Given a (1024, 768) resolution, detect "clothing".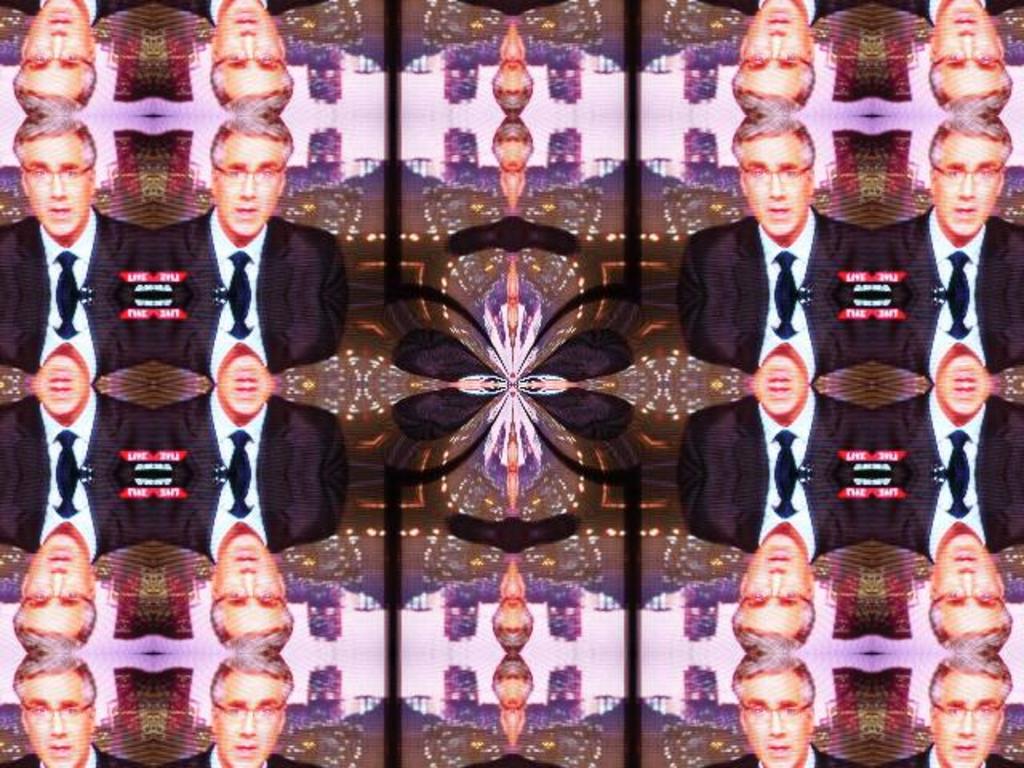
pyautogui.locateOnScreen(0, 389, 130, 555).
